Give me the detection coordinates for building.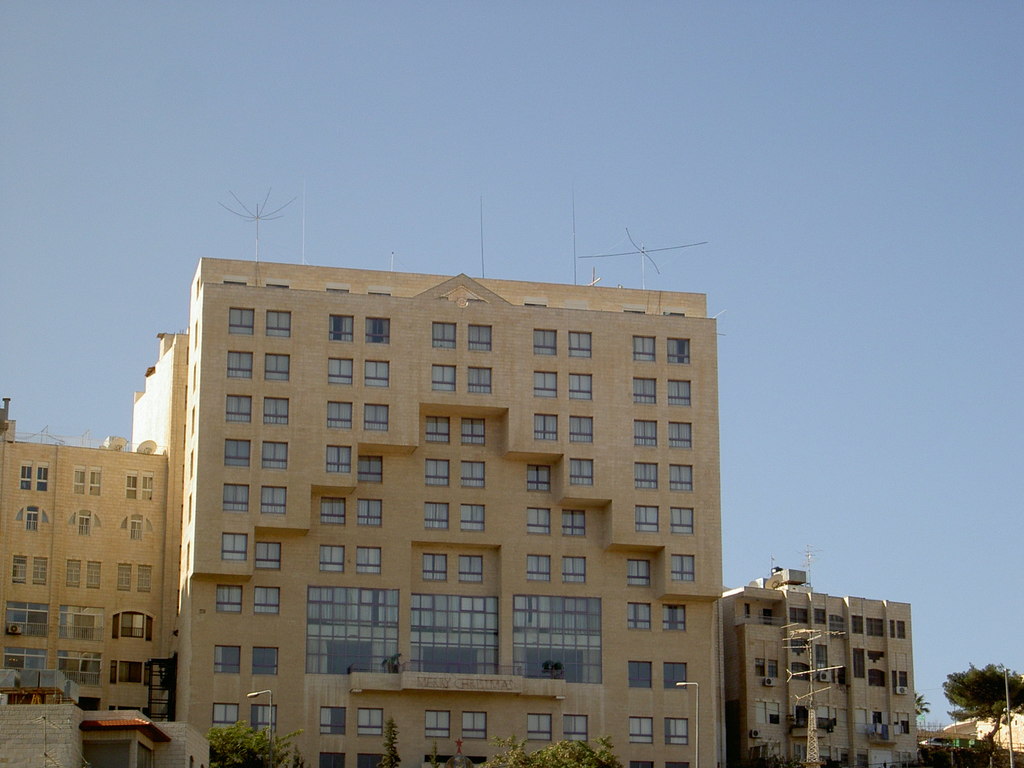
(0,667,211,767).
